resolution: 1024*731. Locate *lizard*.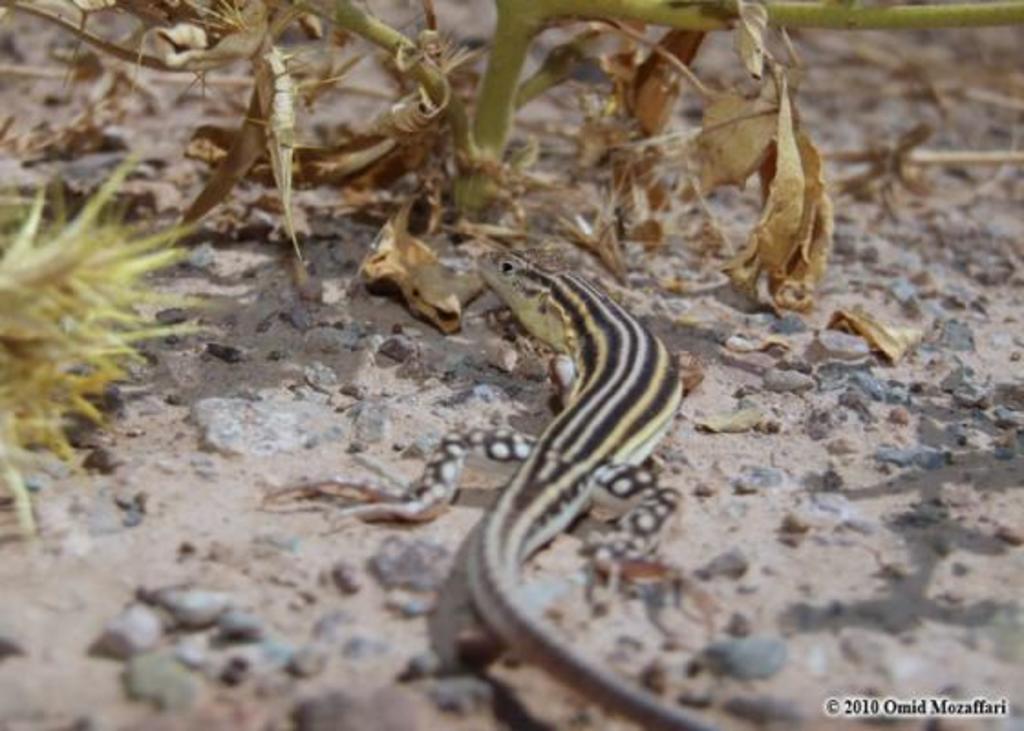
left=278, top=166, right=814, bottom=687.
